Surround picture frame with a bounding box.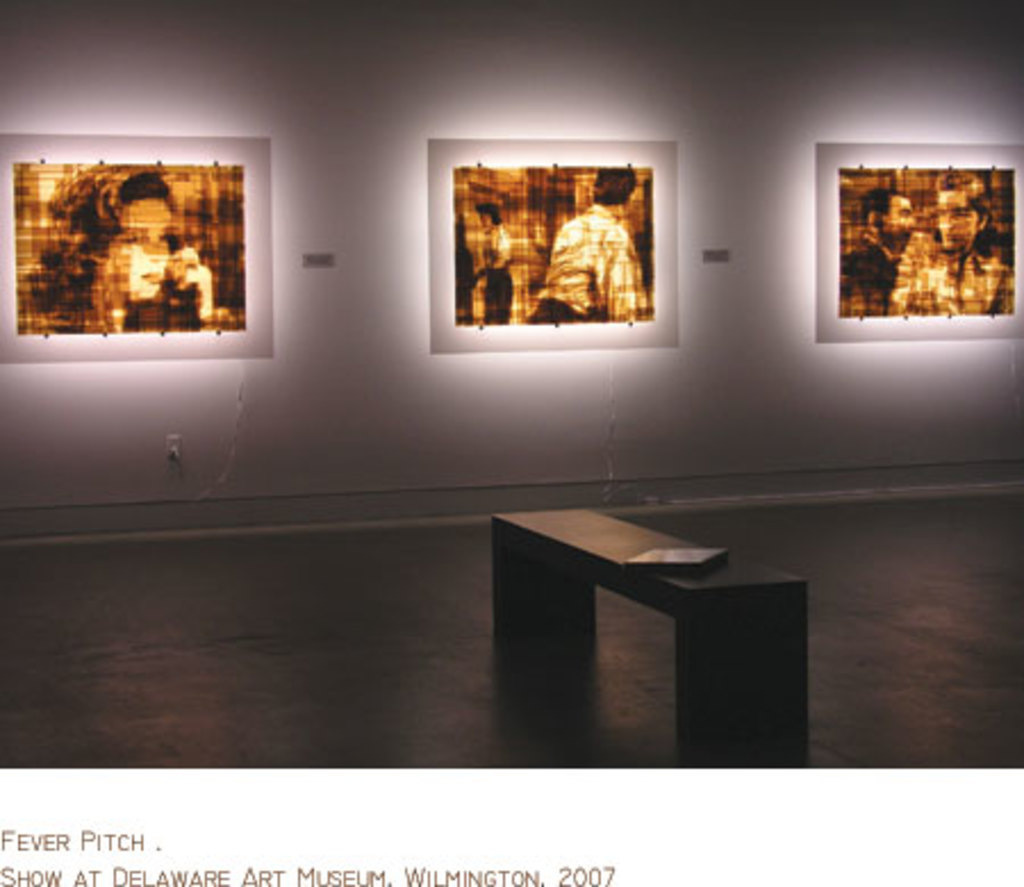
Rect(421, 125, 685, 353).
